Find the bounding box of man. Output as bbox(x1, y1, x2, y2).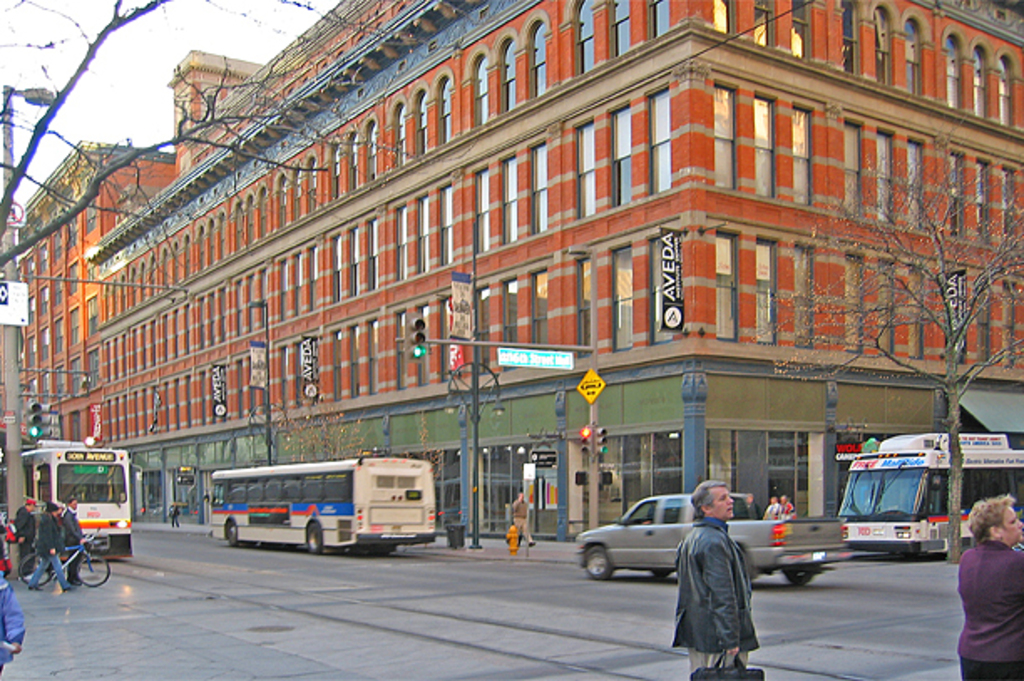
bbox(30, 505, 74, 592).
